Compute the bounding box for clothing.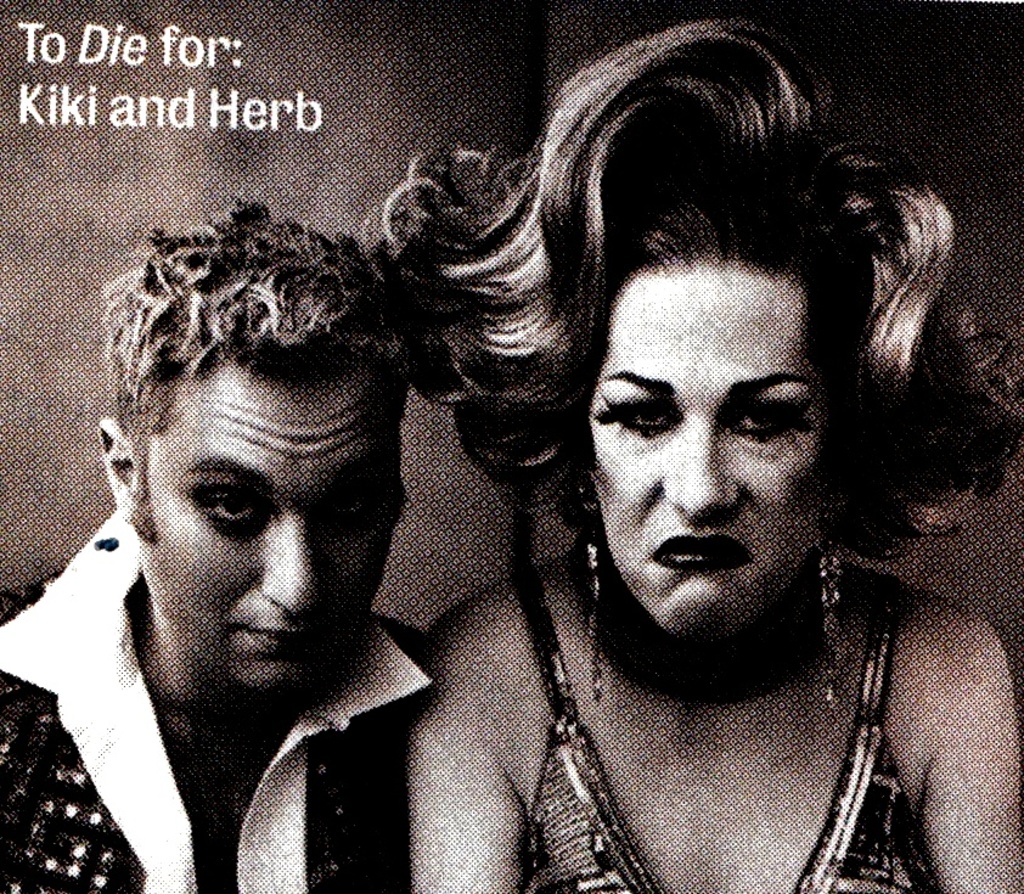
511, 551, 947, 885.
